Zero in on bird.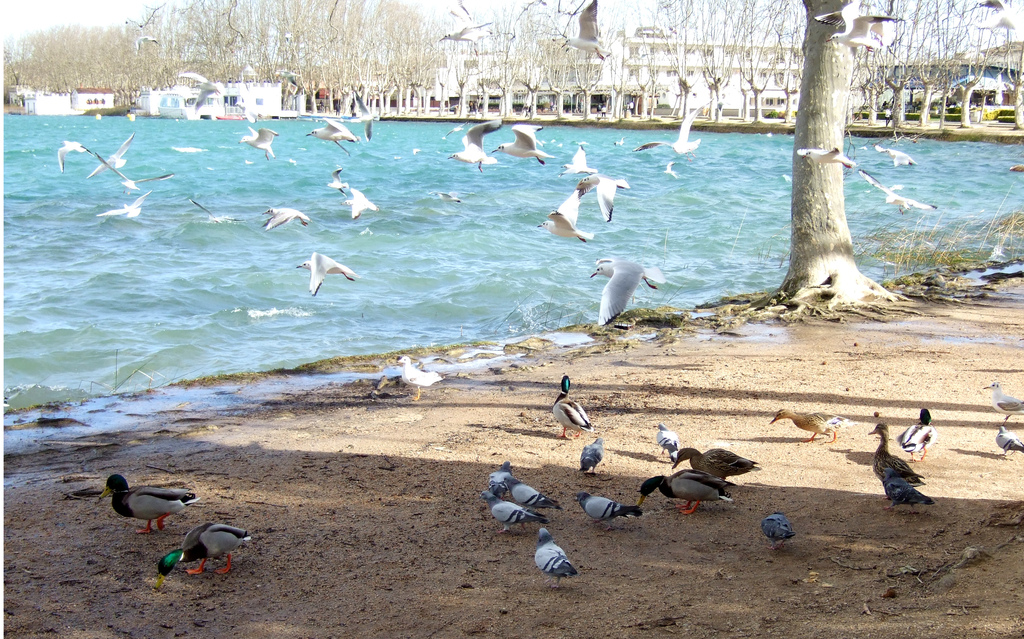
Zeroed in: {"x1": 764, "y1": 512, "x2": 796, "y2": 551}.
